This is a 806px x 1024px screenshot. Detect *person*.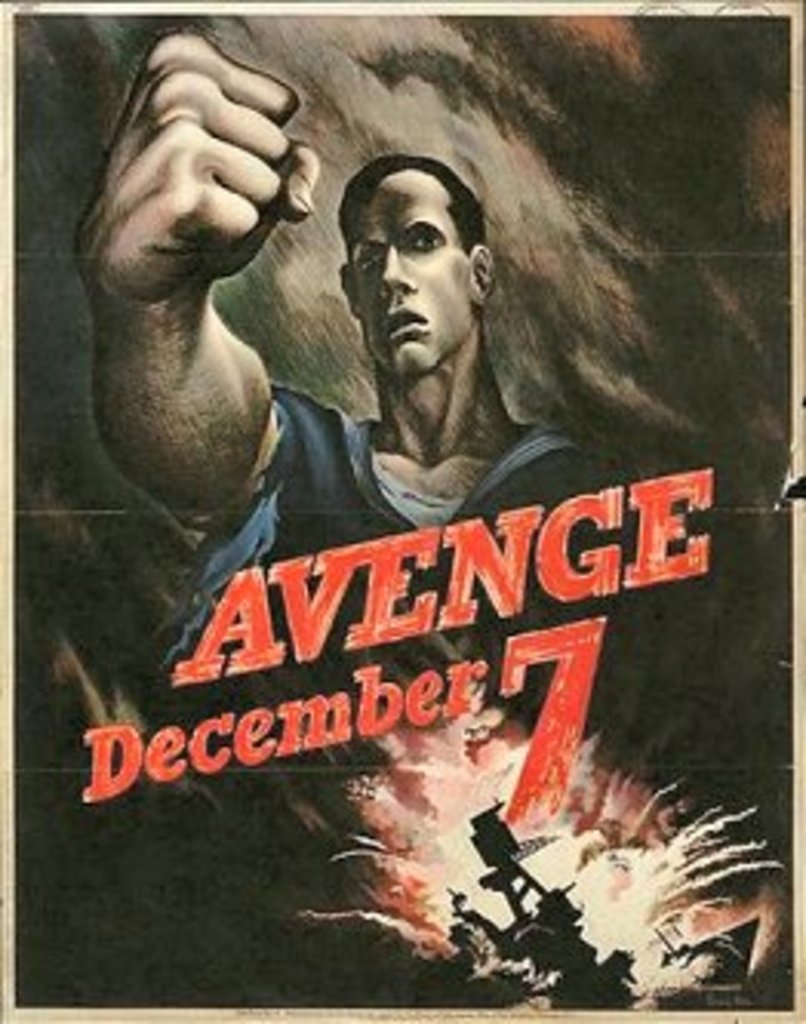
(71,31,677,769).
